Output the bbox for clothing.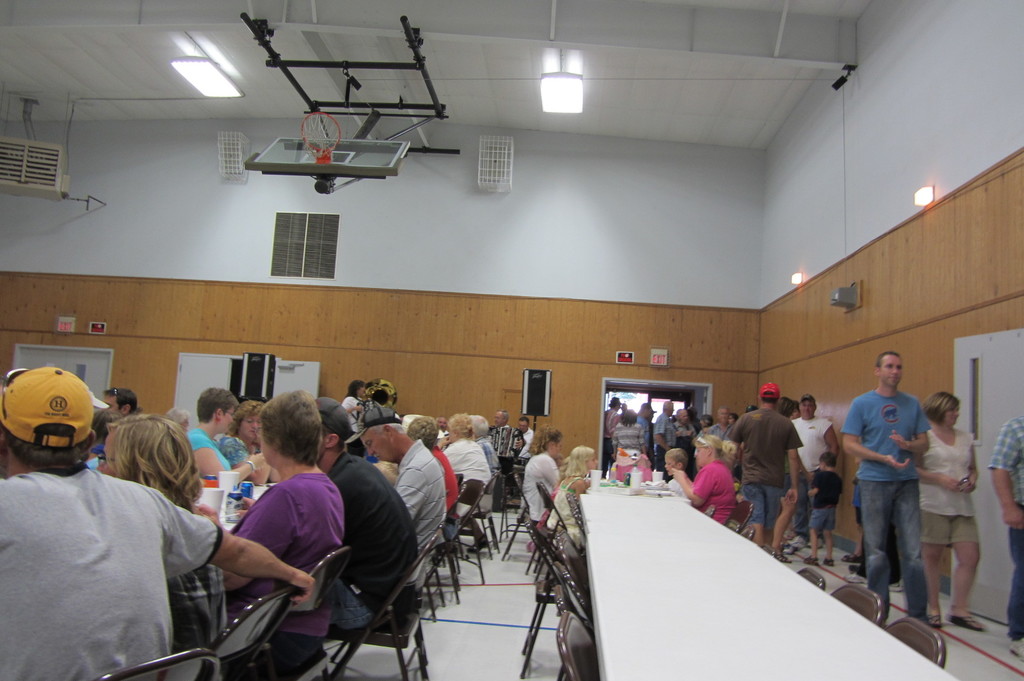
{"left": 433, "top": 446, "right": 460, "bottom": 497}.
